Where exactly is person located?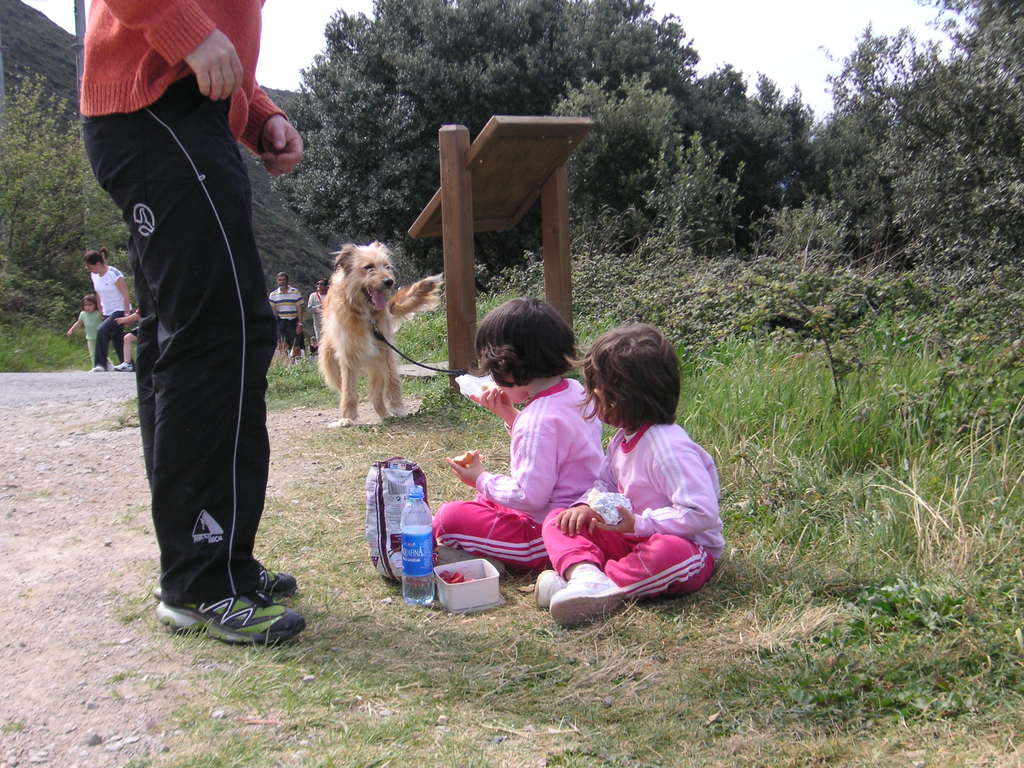
Its bounding box is x1=71, y1=237, x2=147, y2=379.
